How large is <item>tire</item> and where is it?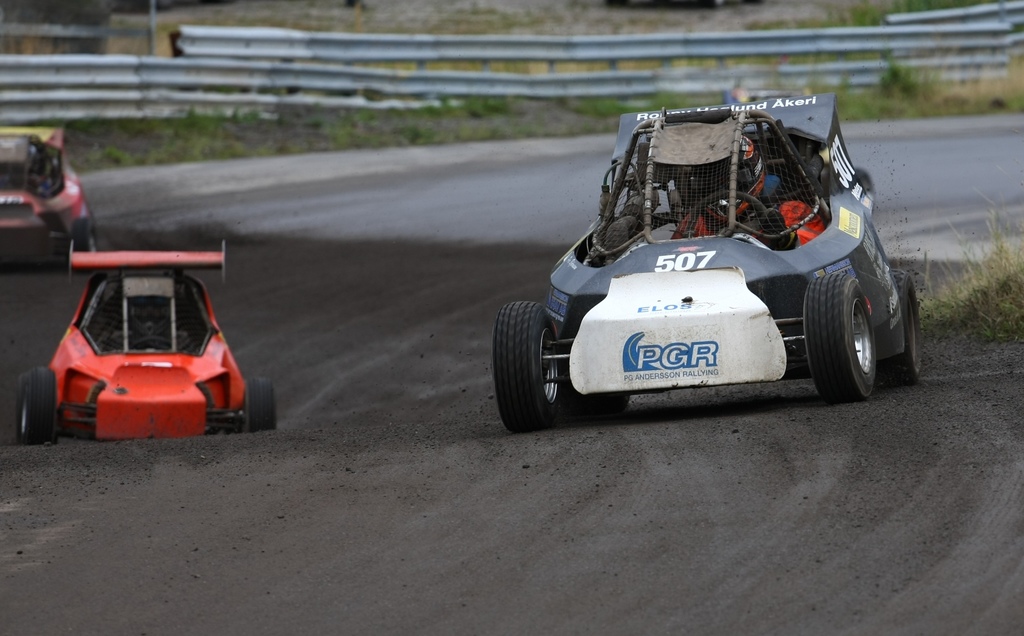
Bounding box: left=879, top=269, right=923, bottom=383.
